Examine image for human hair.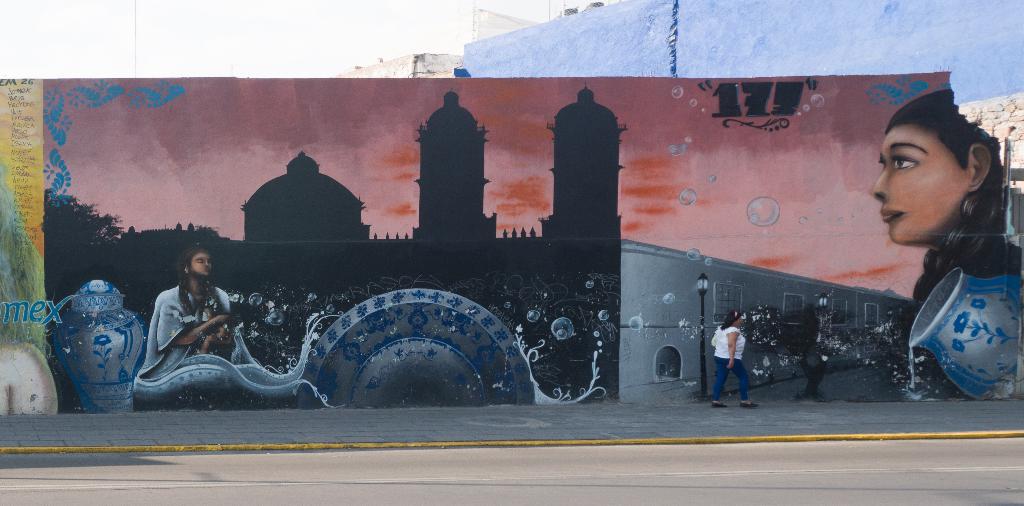
Examination result: <bbox>863, 94, 1005, 266</bbox>.
